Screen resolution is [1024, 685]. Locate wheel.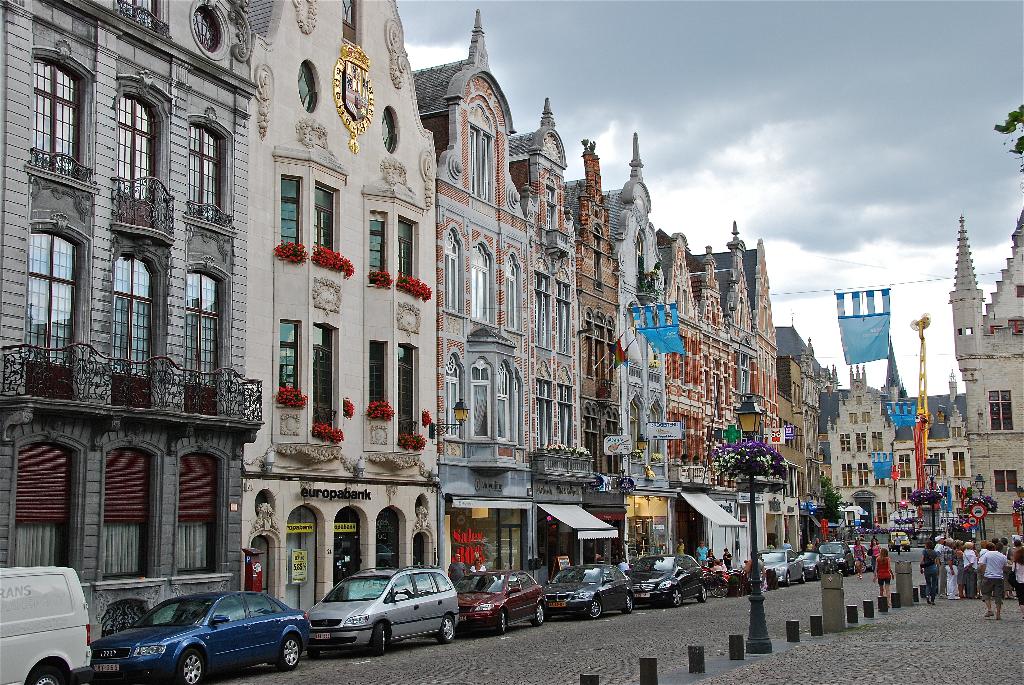
845/562/851/578.
